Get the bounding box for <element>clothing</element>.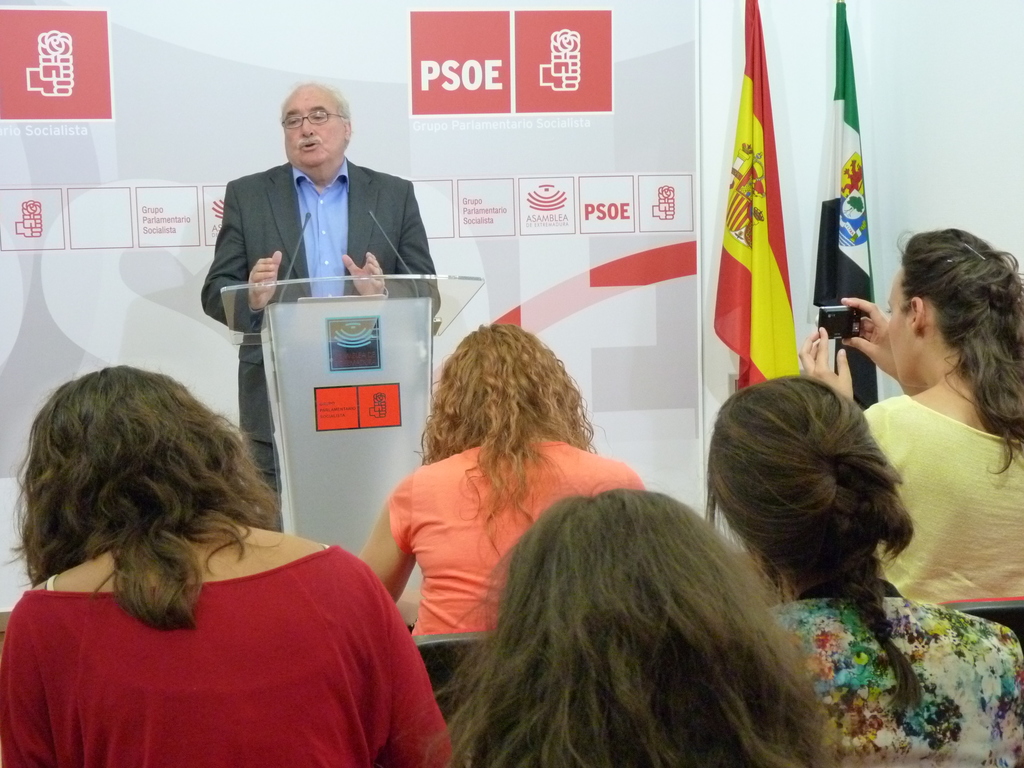
rect(852, 381, 1023, 609).
